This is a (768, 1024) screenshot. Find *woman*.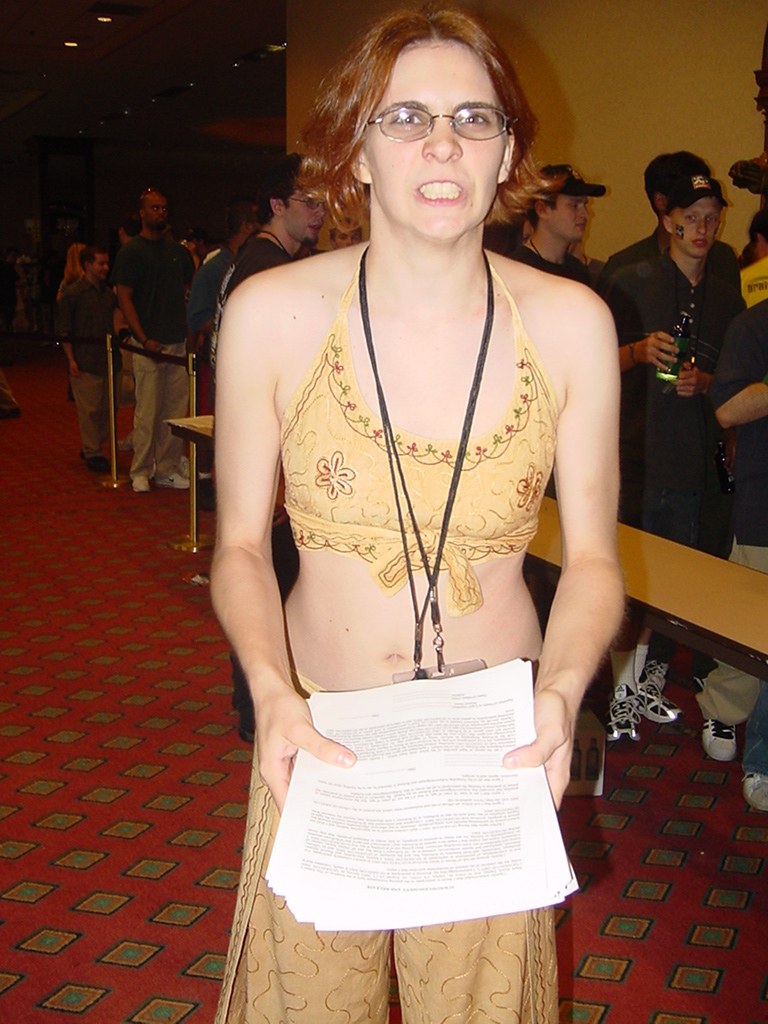
Bounding box: (190, 0, 651, 1000).
